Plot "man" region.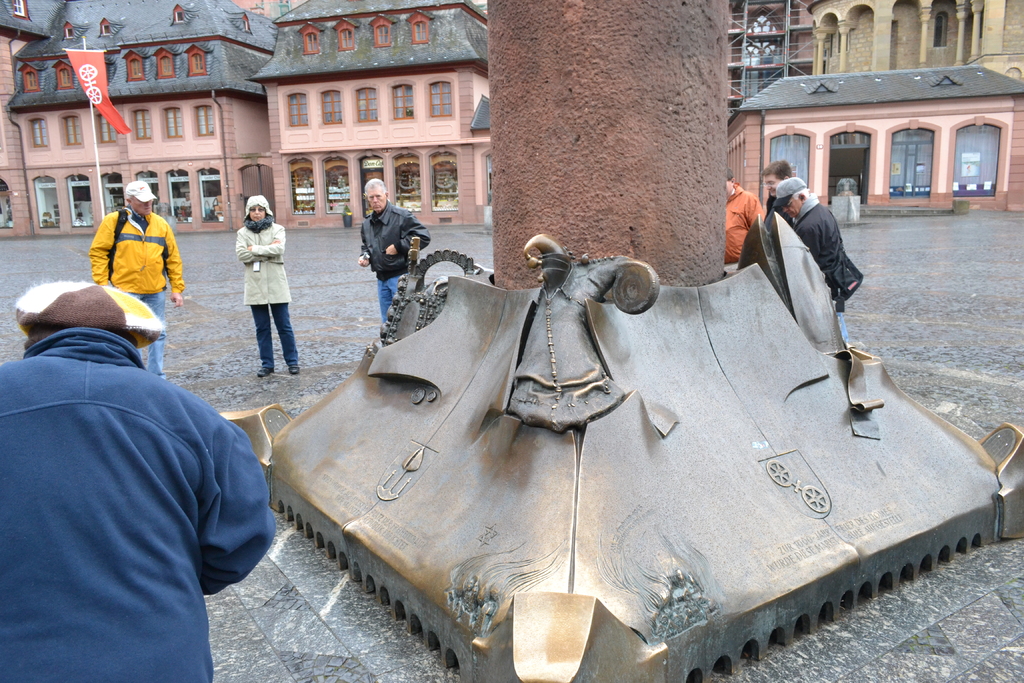
Plotted at pyautogui.locateOnScreen(356, 174, 430, 320).
